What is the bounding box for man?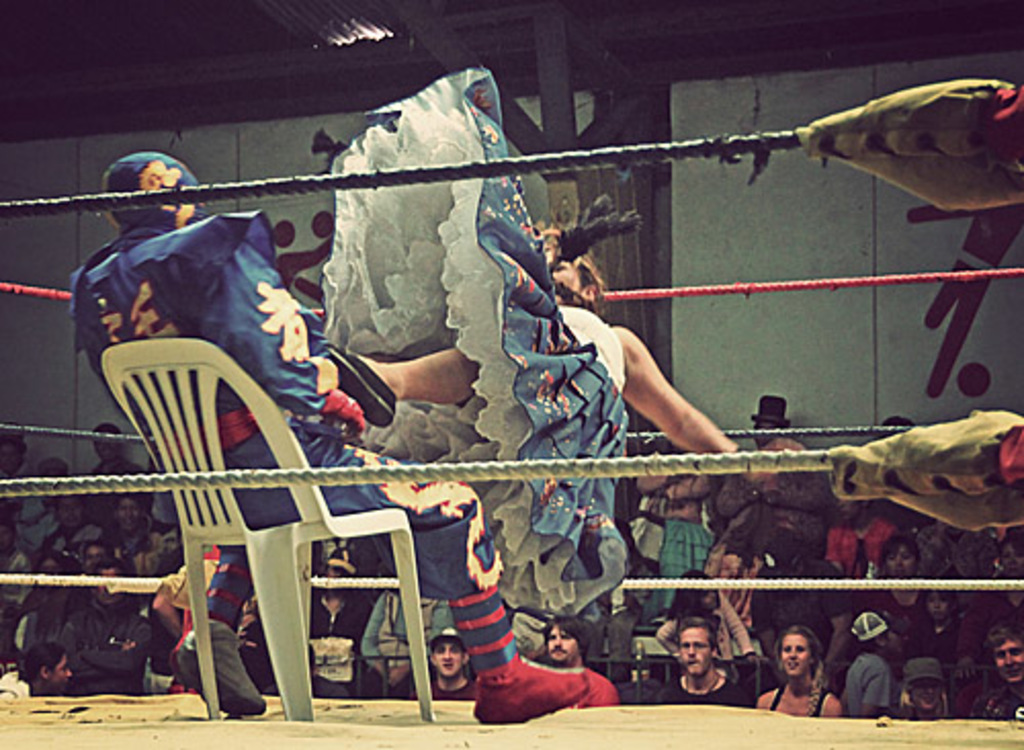
box=[0, 434, 49, 584].
